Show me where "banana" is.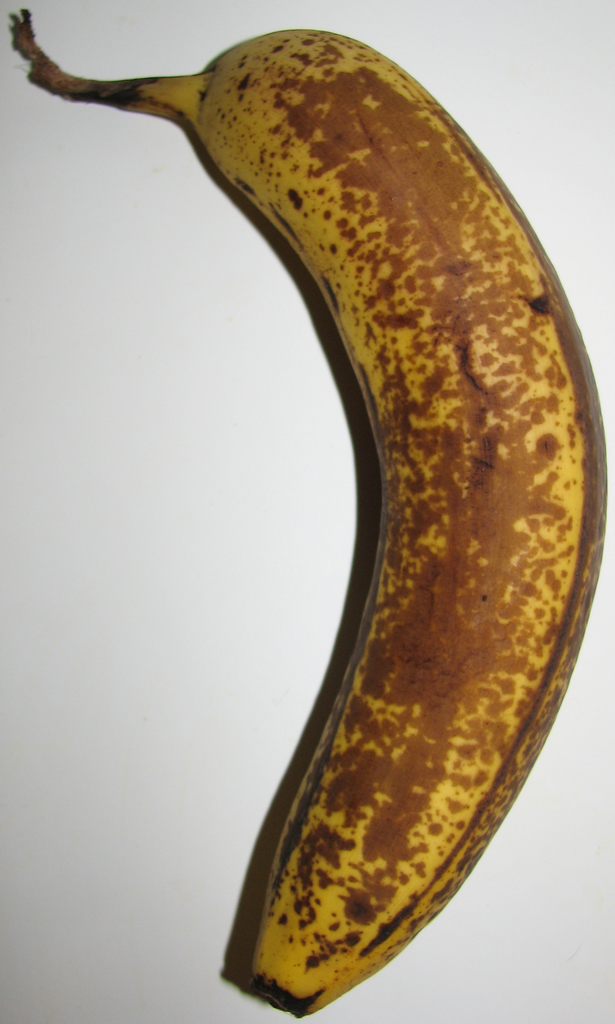
"banana" is at crop(4, 3, 613, 1023).
